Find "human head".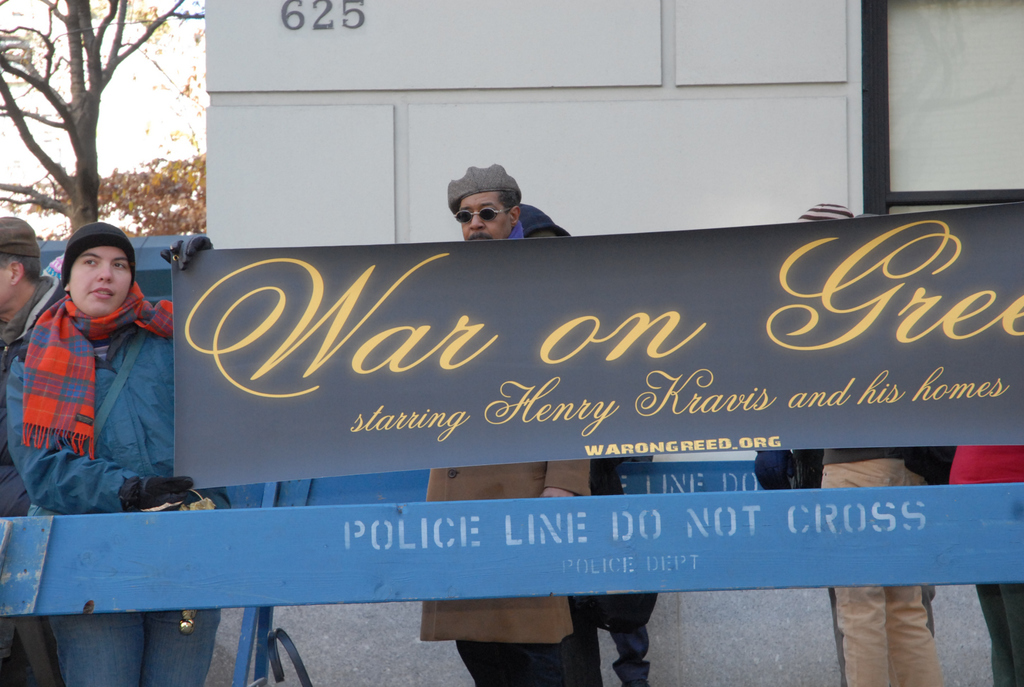
0, 216, 39, 308.
